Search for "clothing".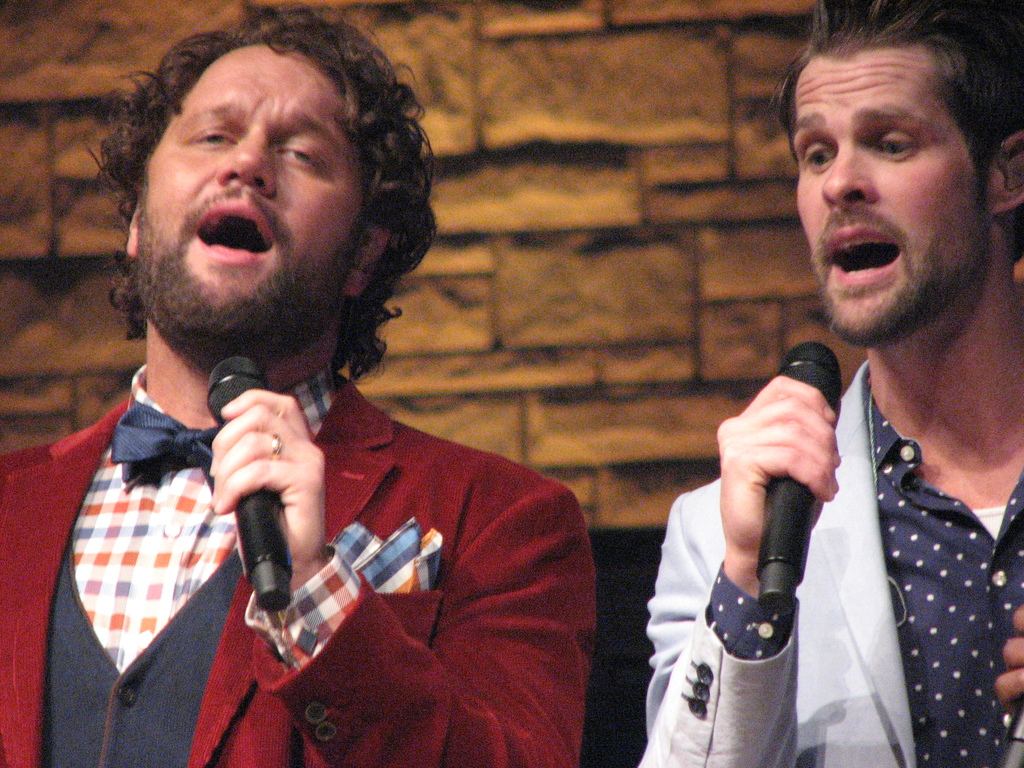
Found at Rect(0, 357, 603, 767).
